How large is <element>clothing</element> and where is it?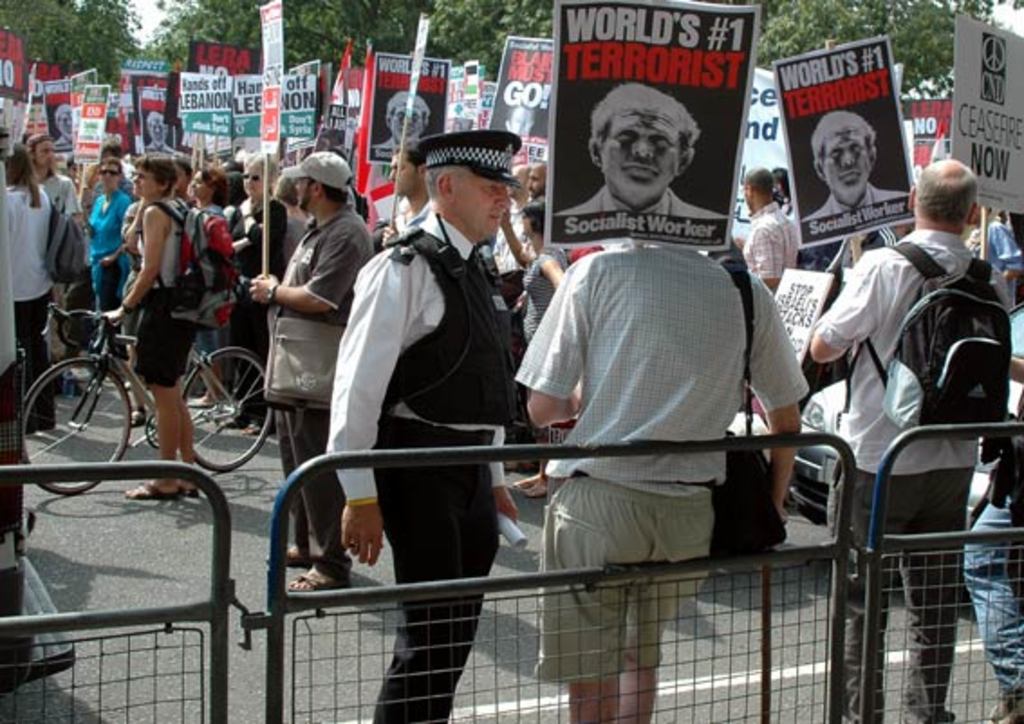
Bounding box: l=990, t=209, r=1013, b=260.
